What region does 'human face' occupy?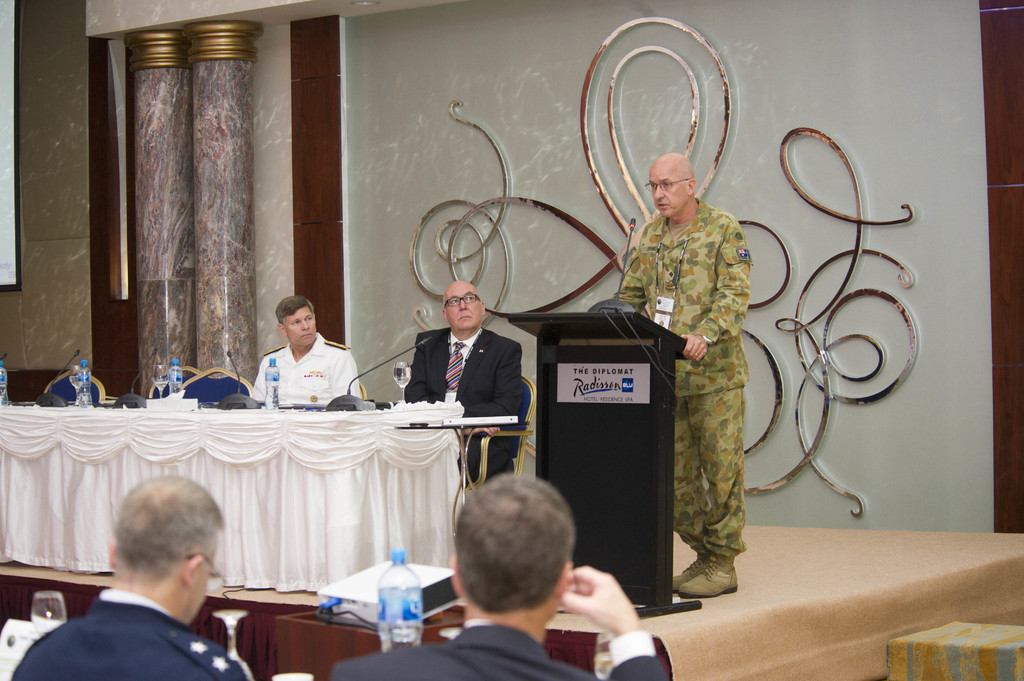
{"left": 180, "top": 544, "right": 216, "bottom": 620}.
